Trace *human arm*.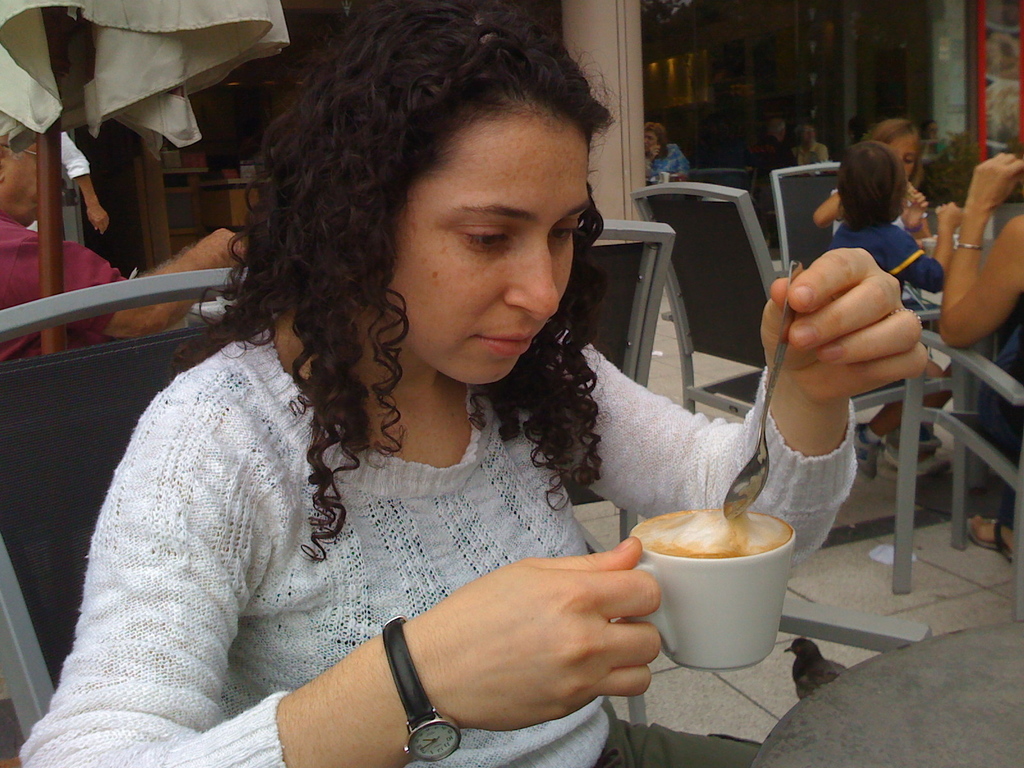
Traced to [932, 150, 1023, 351].
